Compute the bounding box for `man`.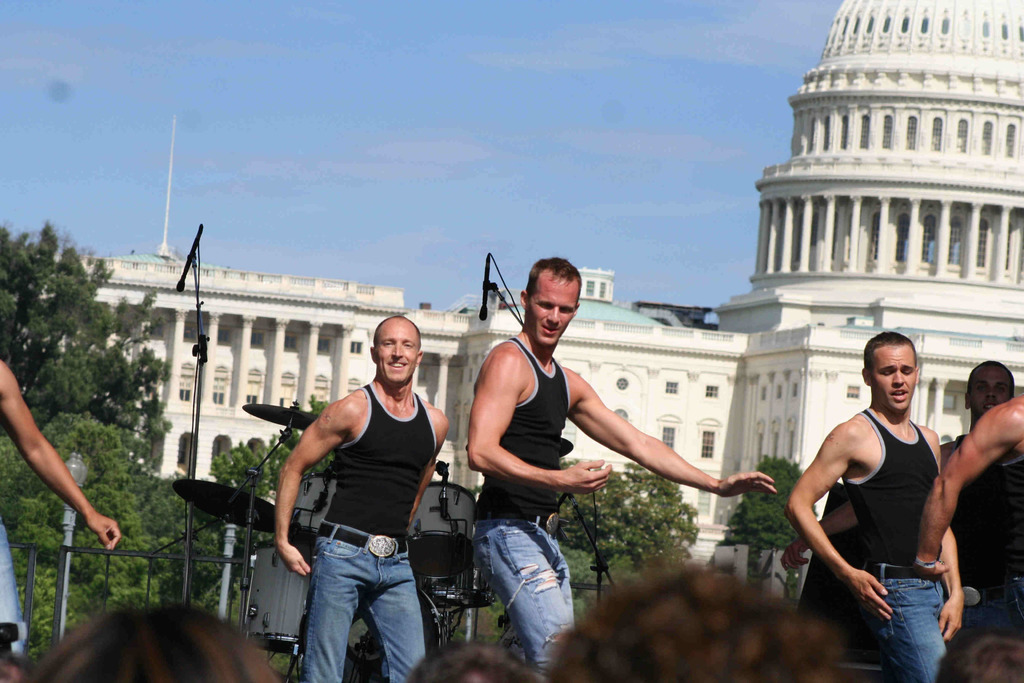
[x1=256, y1=324, x2=461, y2=673].
